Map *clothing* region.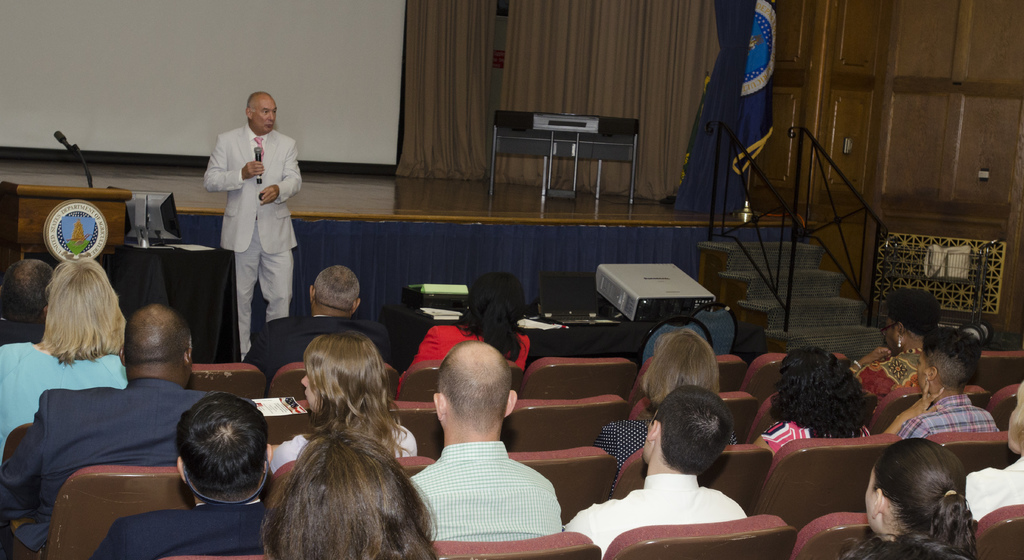
Mapped to bbox=(756, 424, 876, 467).
